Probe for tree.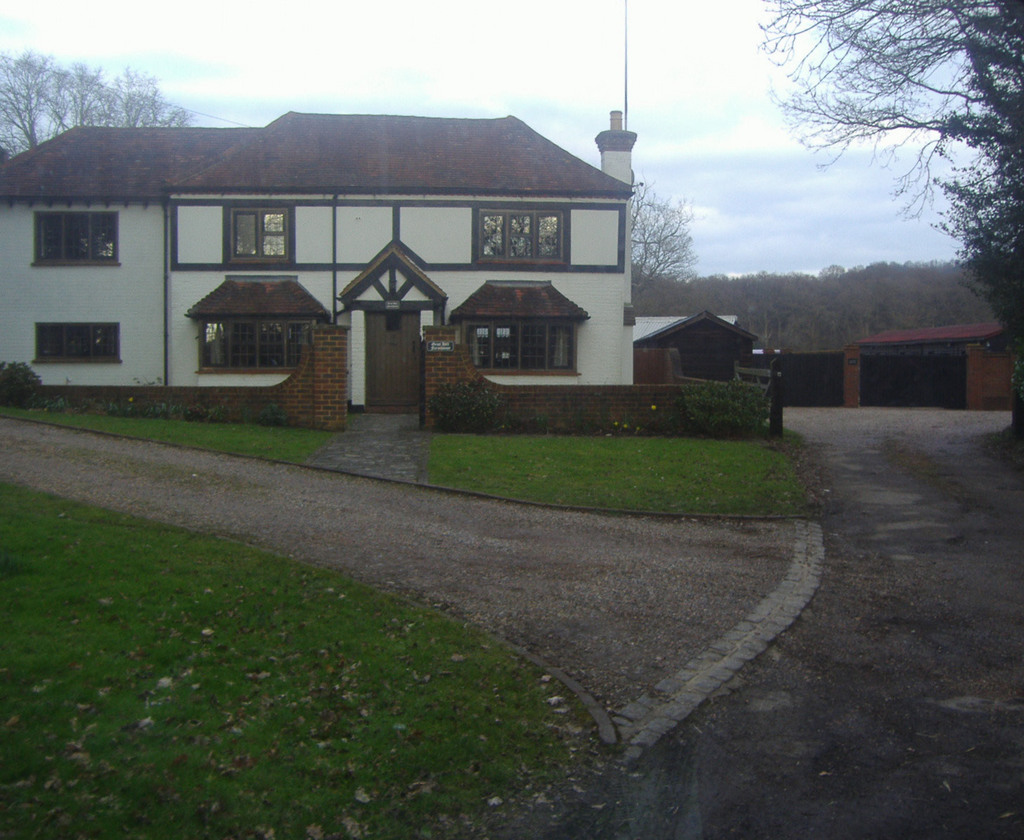
Probe result: 0,45,194,159.
